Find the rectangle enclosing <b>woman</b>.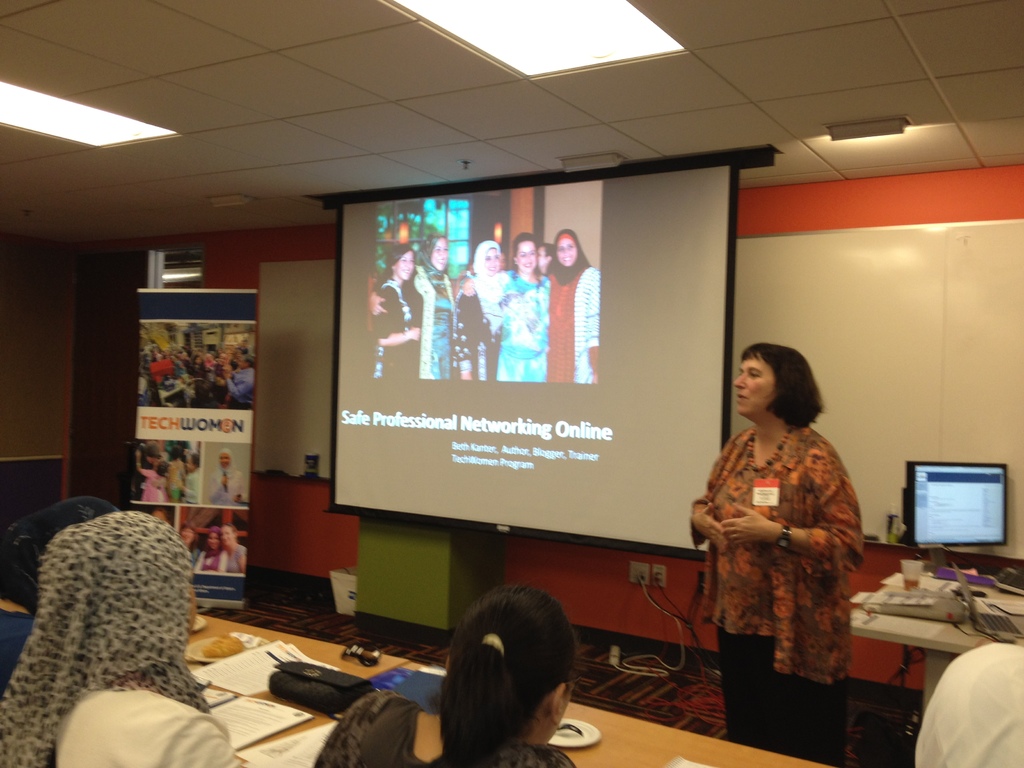
box=[415, 233, 455, 385].
